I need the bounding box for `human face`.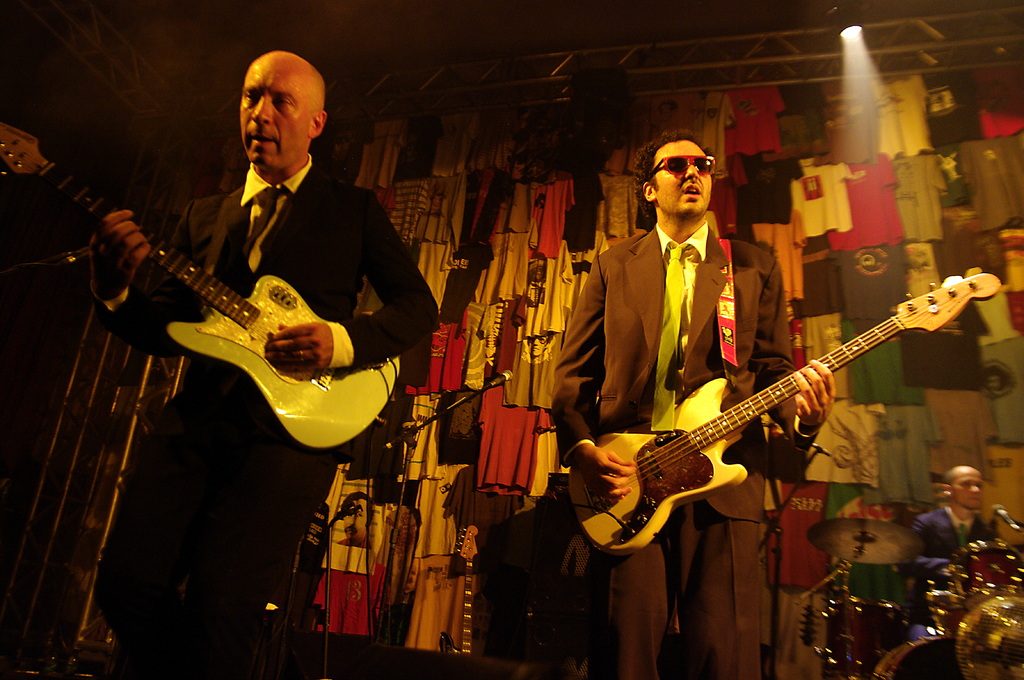
Here it is: {"left": 241, "top": 58, "right": 306, "bottom": 167}.
